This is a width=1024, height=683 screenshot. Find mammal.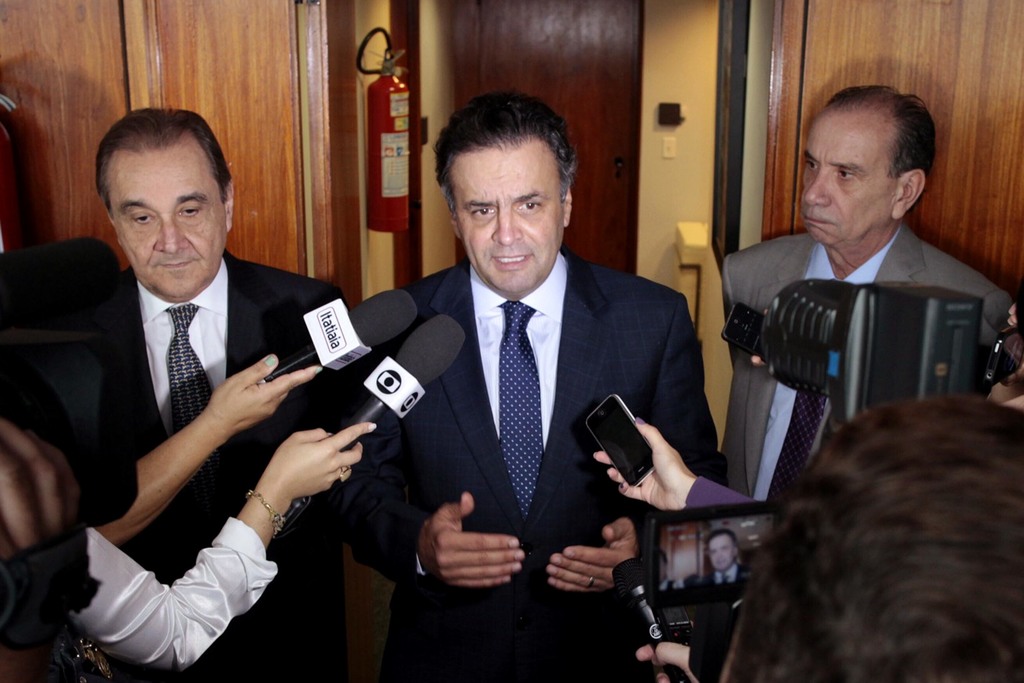
Bounding box: x1=0, y1=353, x2=330, y2=546.
